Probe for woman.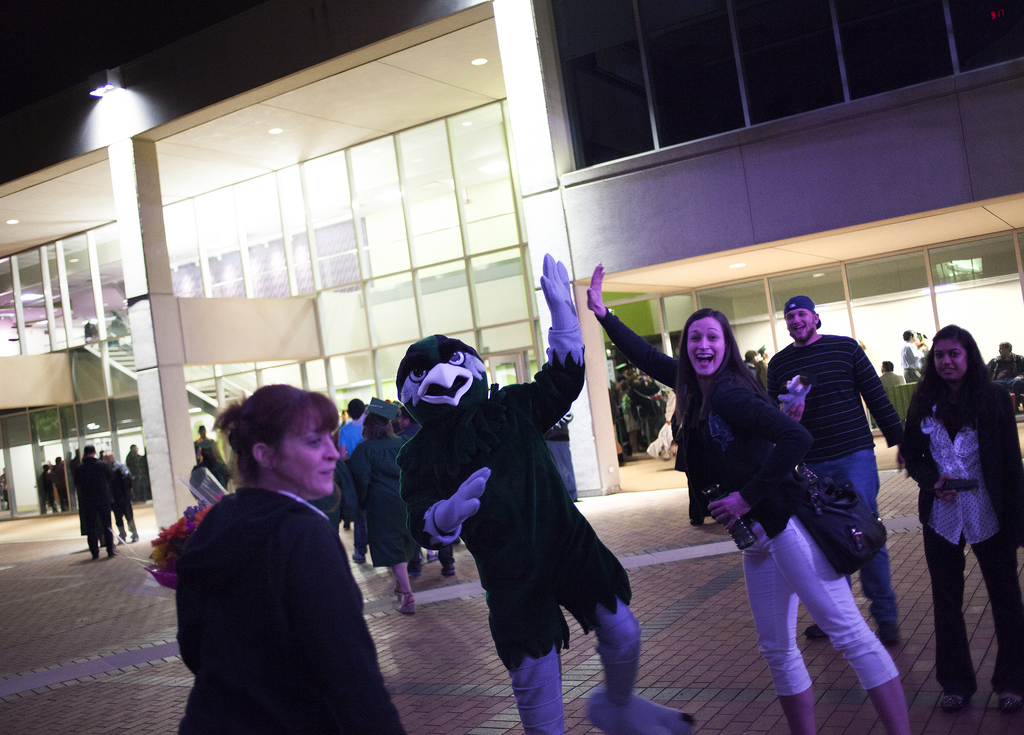
Probe result: crop(174, 385, 404, 734).
